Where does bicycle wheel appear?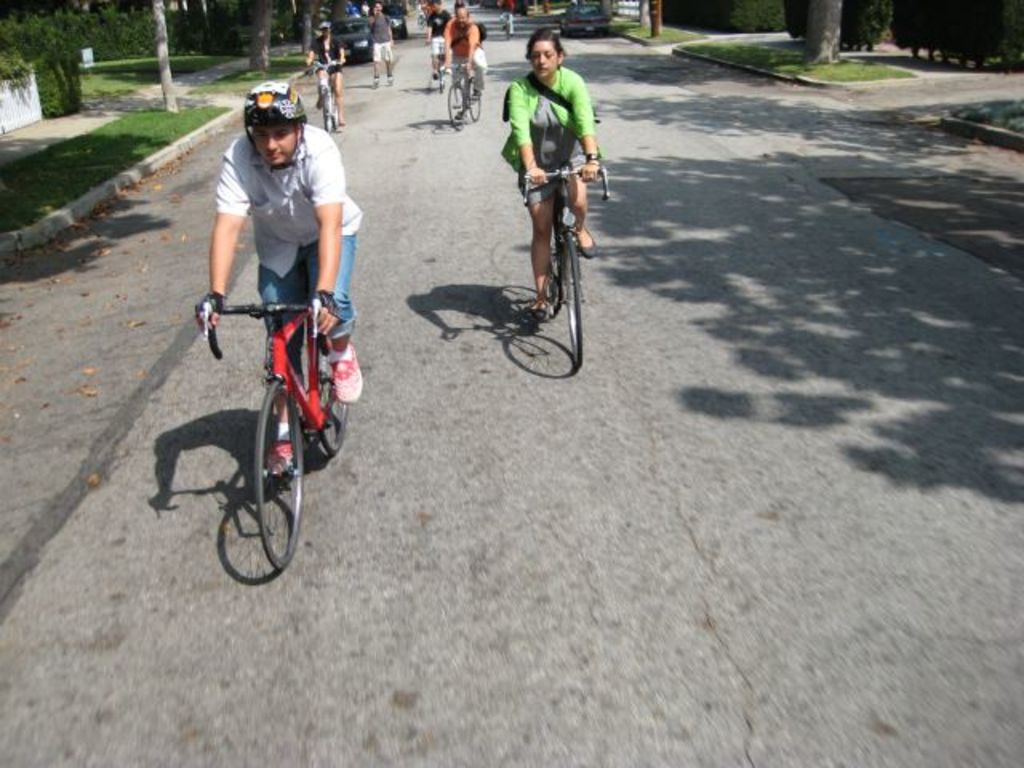
Appears at [469,78,482,123].
